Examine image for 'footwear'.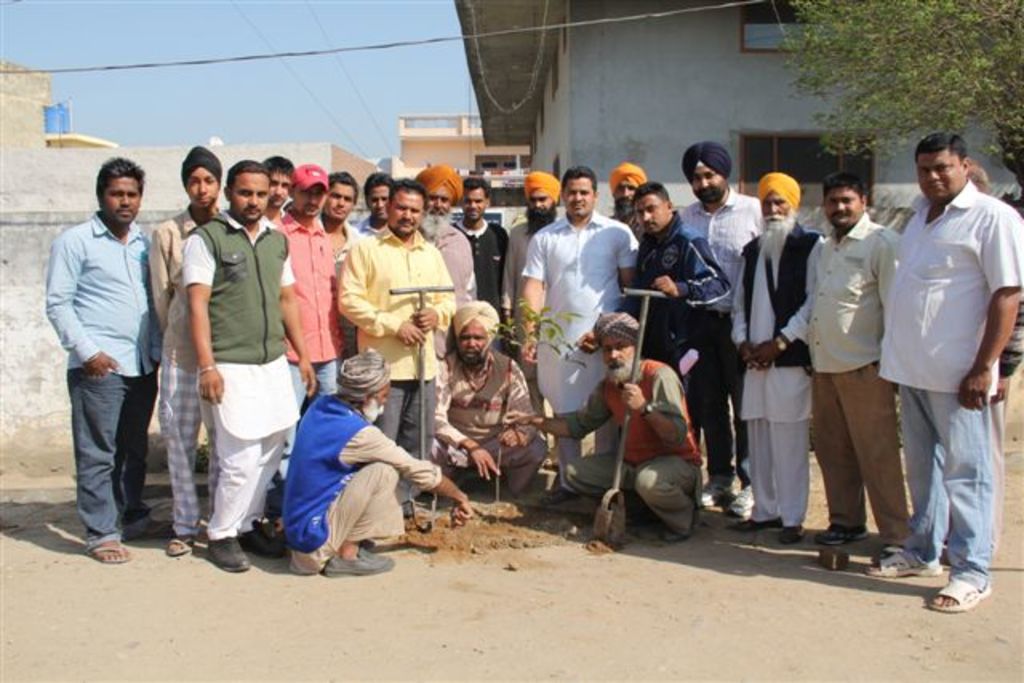
Examination result: bbox(206, 537, 253, 574).
